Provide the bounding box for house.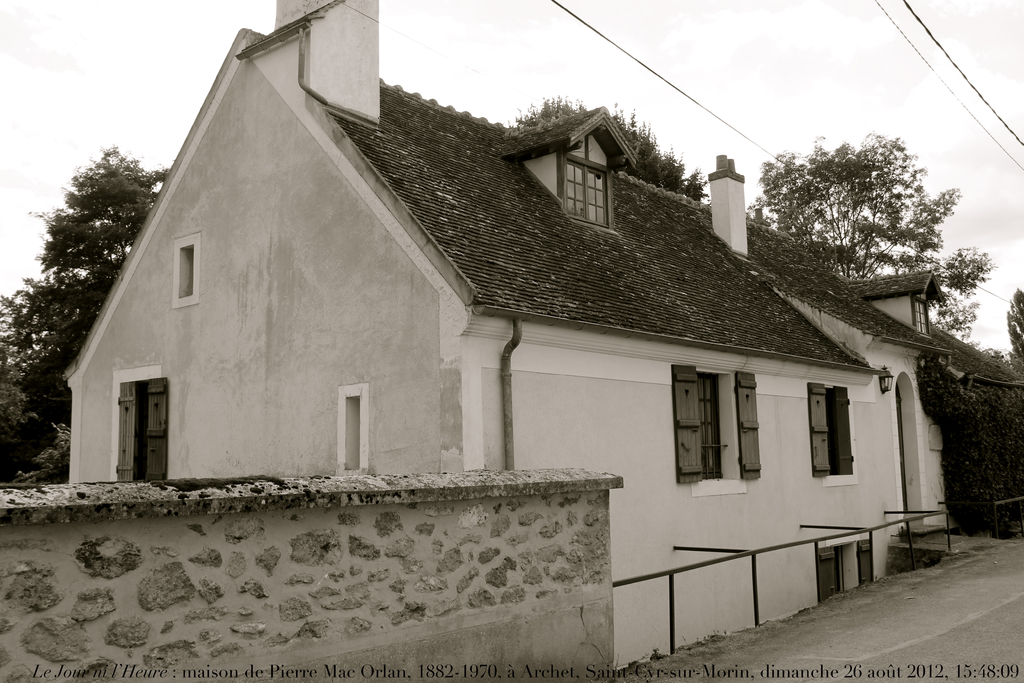
region(69, 6, 946, 631).
